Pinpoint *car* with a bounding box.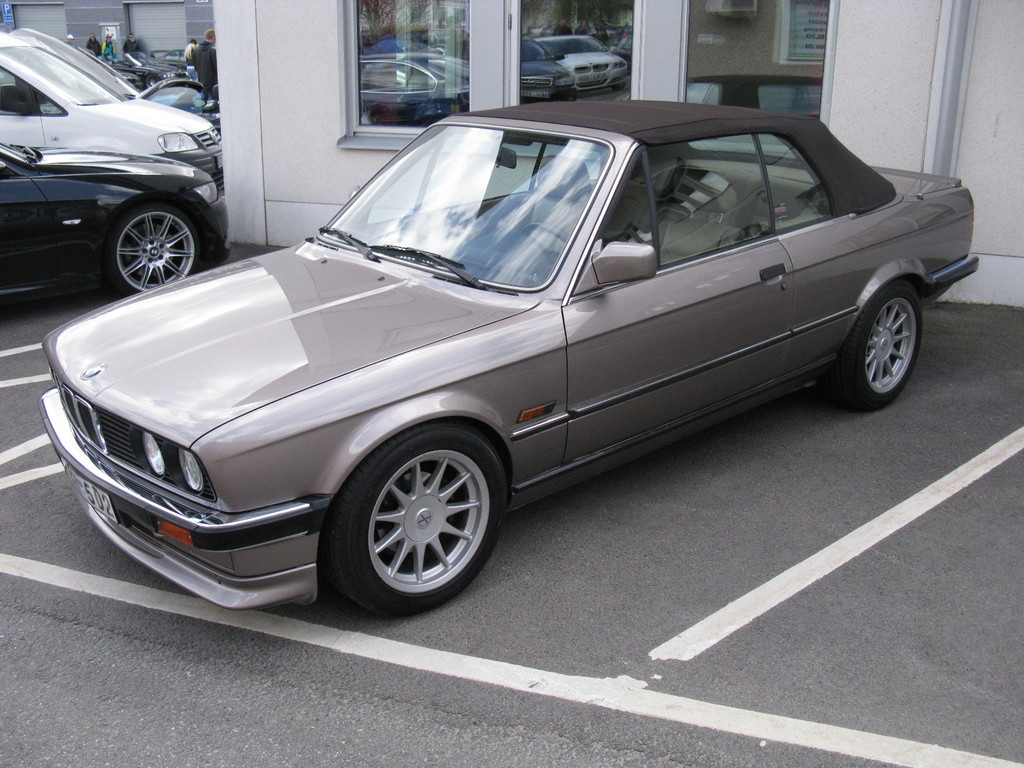
0:29:221:179.
